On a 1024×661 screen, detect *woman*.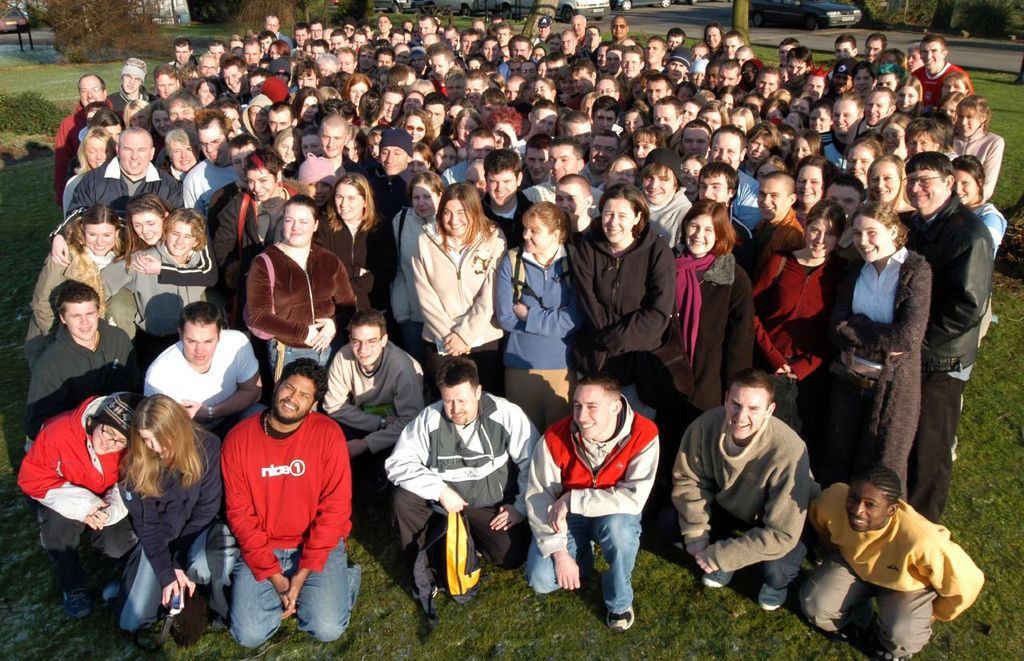
x1=63, y1=126, x2=114, y2=217.
